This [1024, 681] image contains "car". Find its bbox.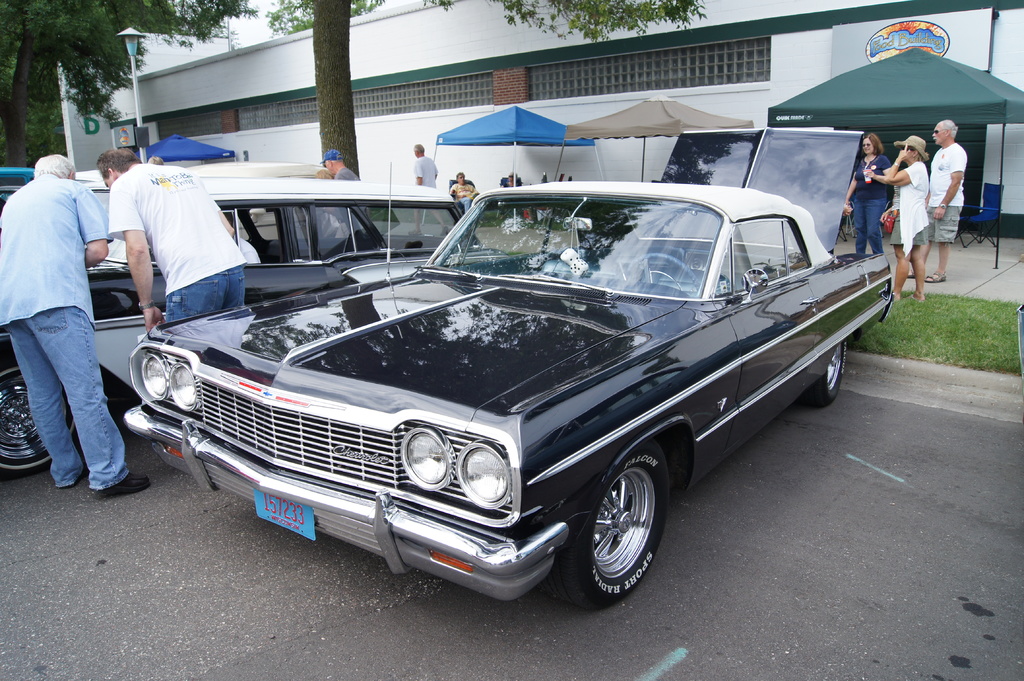
<box>16,177,493,485</box>.
